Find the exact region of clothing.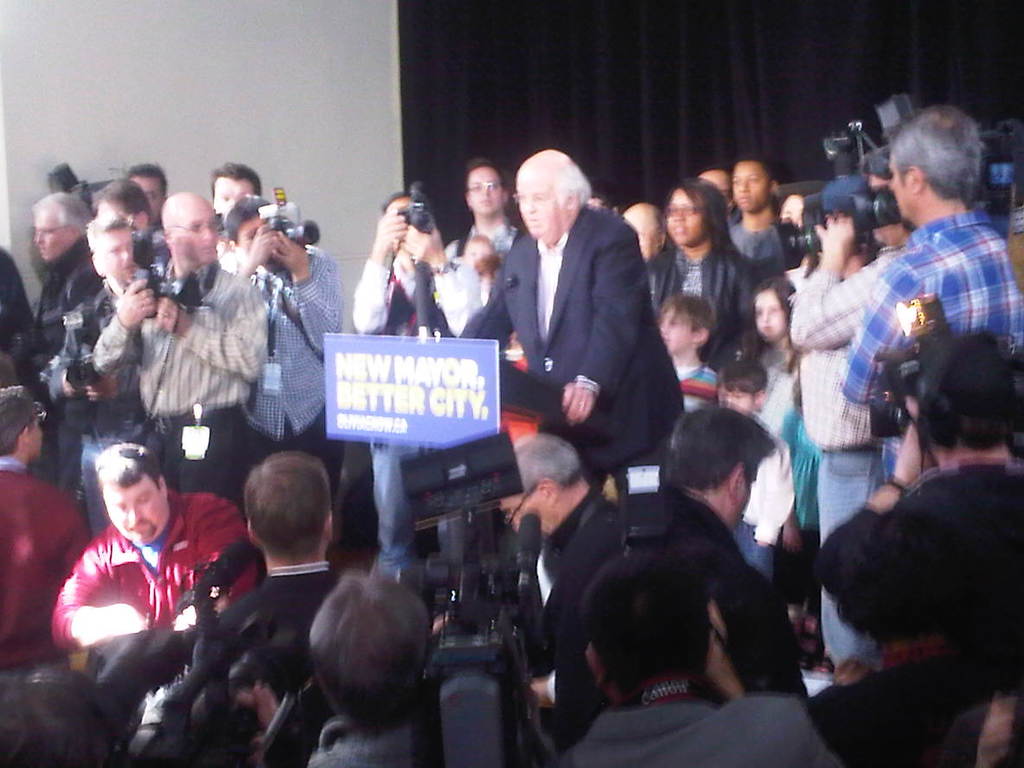
Exact region: detection(348, 256, 477, 582).
